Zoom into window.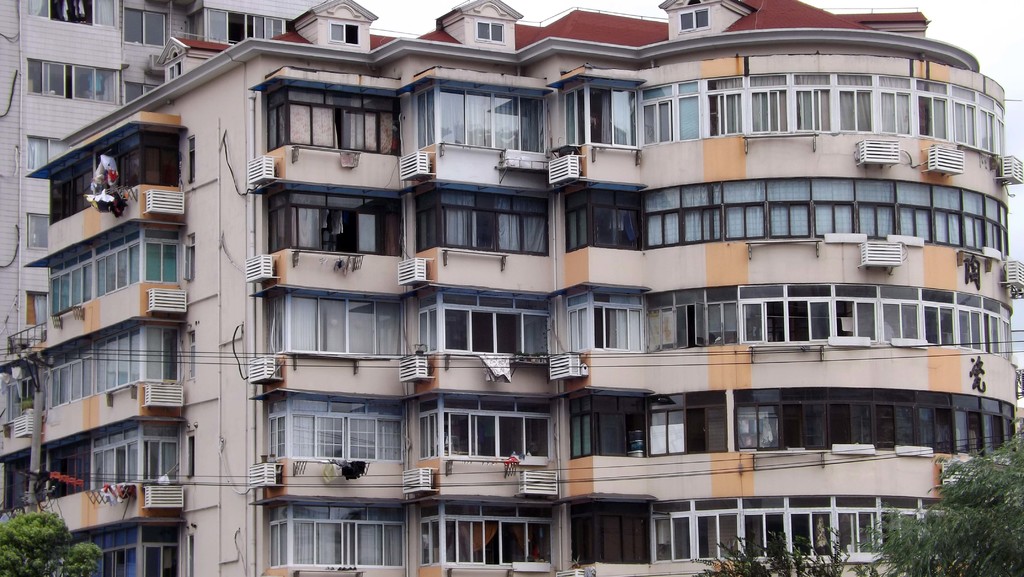
Zoom target: (856,178,898,234).
